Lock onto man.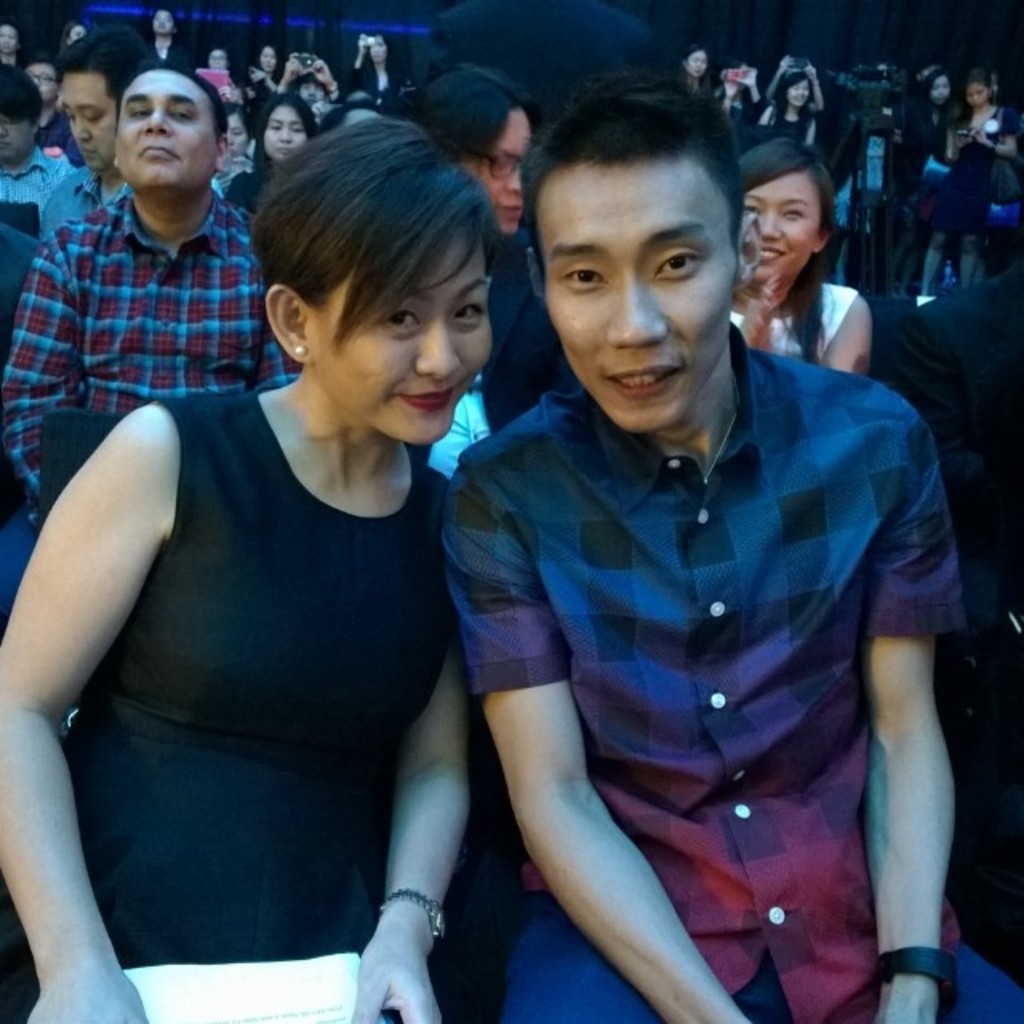
Locked: <box>0,72,256,613</box>.
